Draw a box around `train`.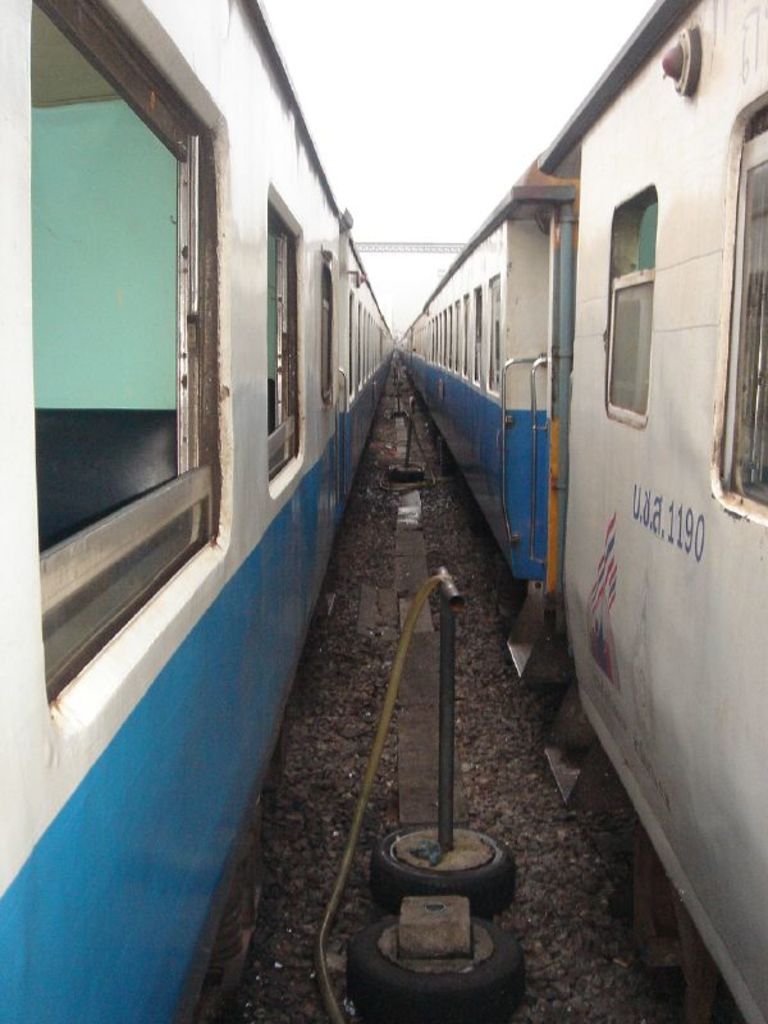
(0, 0, 399, 1018).
